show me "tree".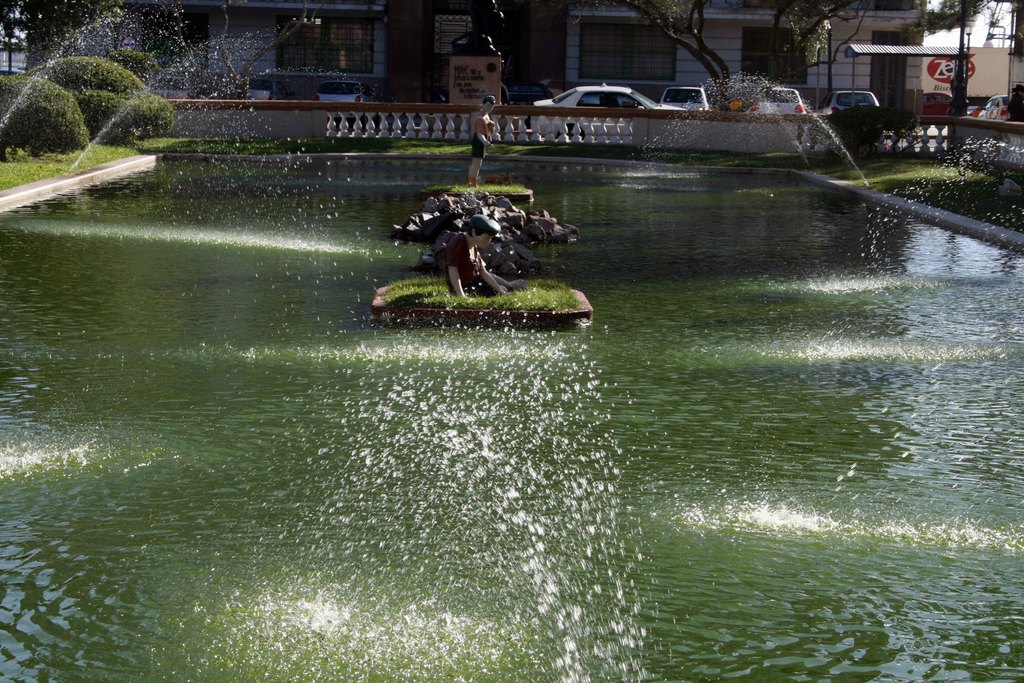
"tree" is here: locate(0, 0, 337, 104).
